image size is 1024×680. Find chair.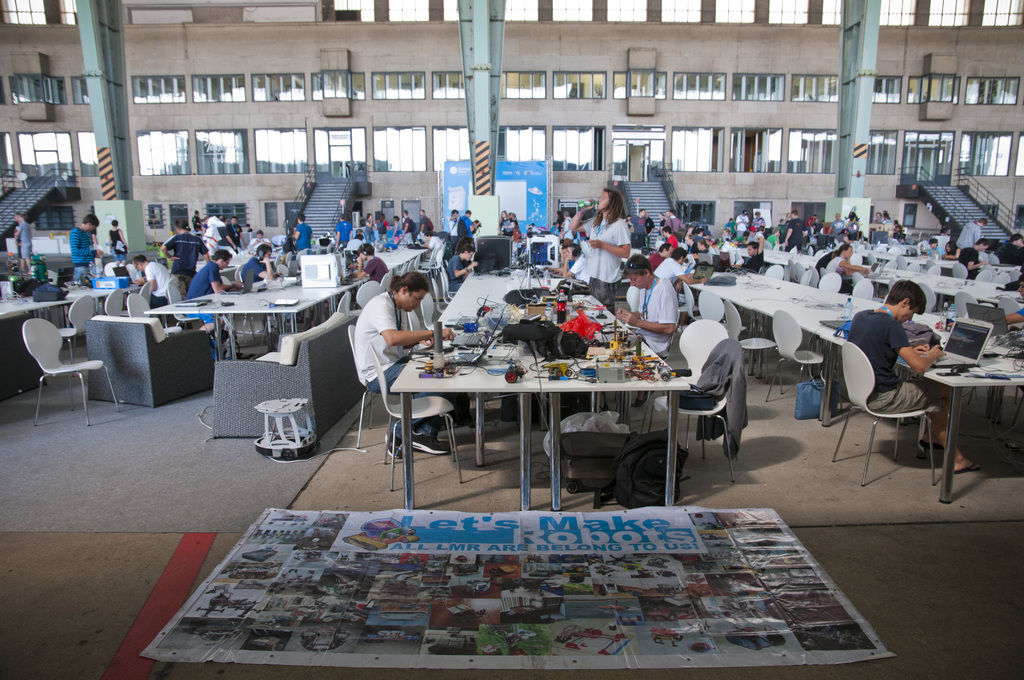
[left=700, top=288, right=726, bottom=324].
